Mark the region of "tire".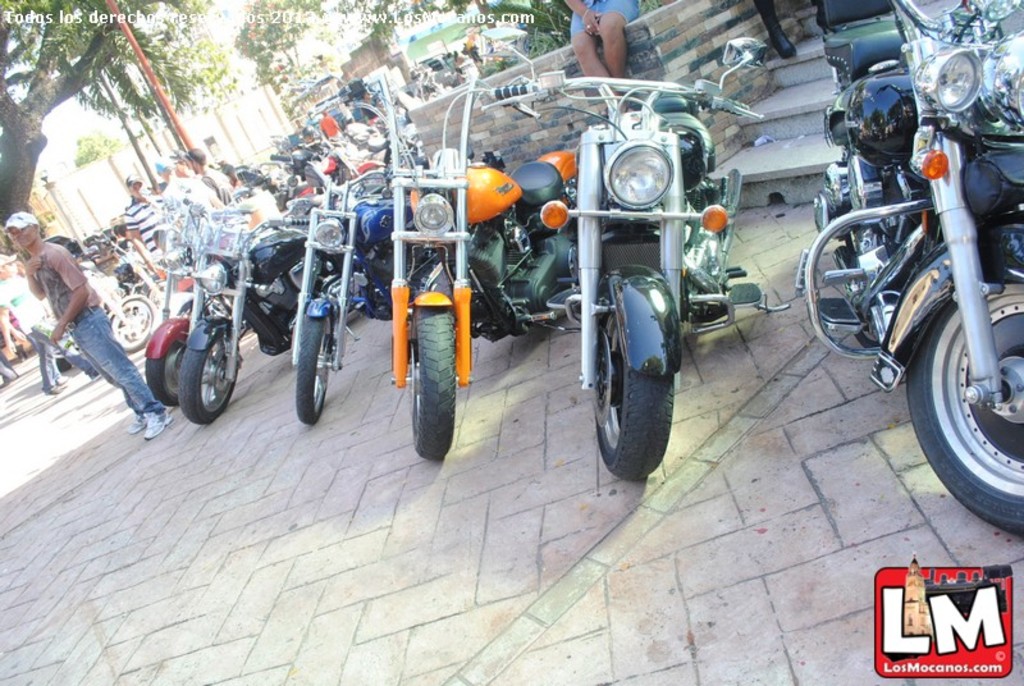
Region: rect(141, 303, 200, 408).
